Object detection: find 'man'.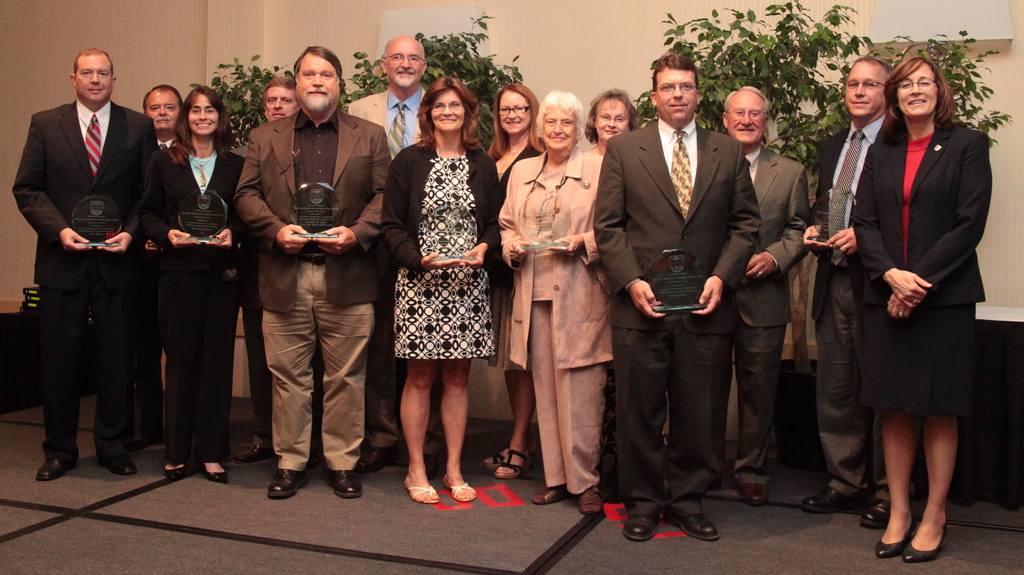
BBox(243, 78, 299, 465).
